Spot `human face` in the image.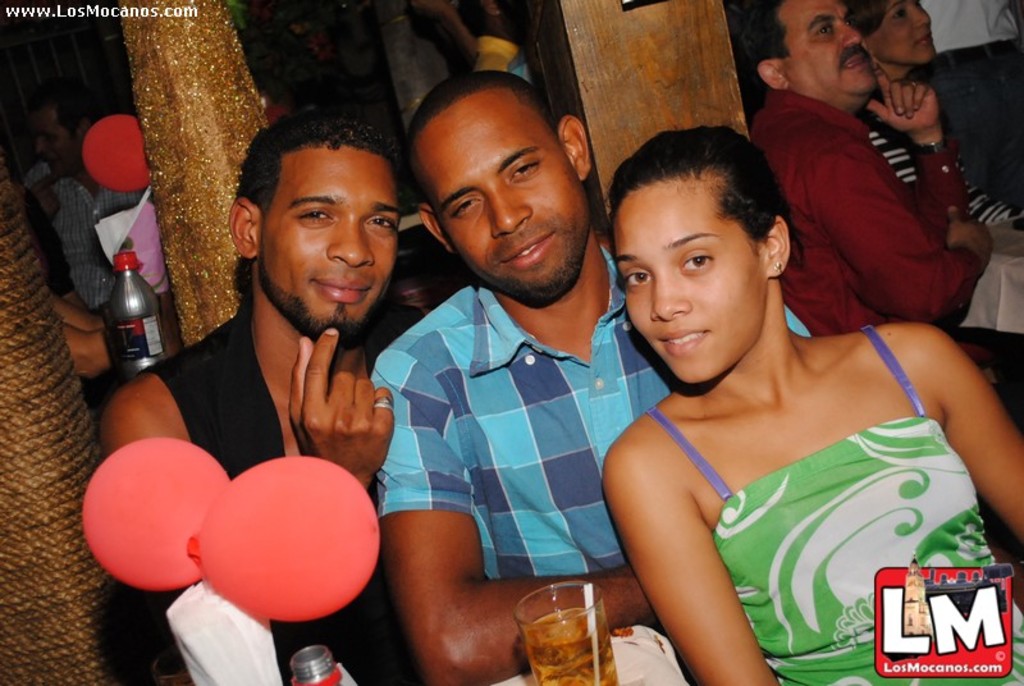
`human face` found at (x1=878, y1=0, x2=942, y2=64).
